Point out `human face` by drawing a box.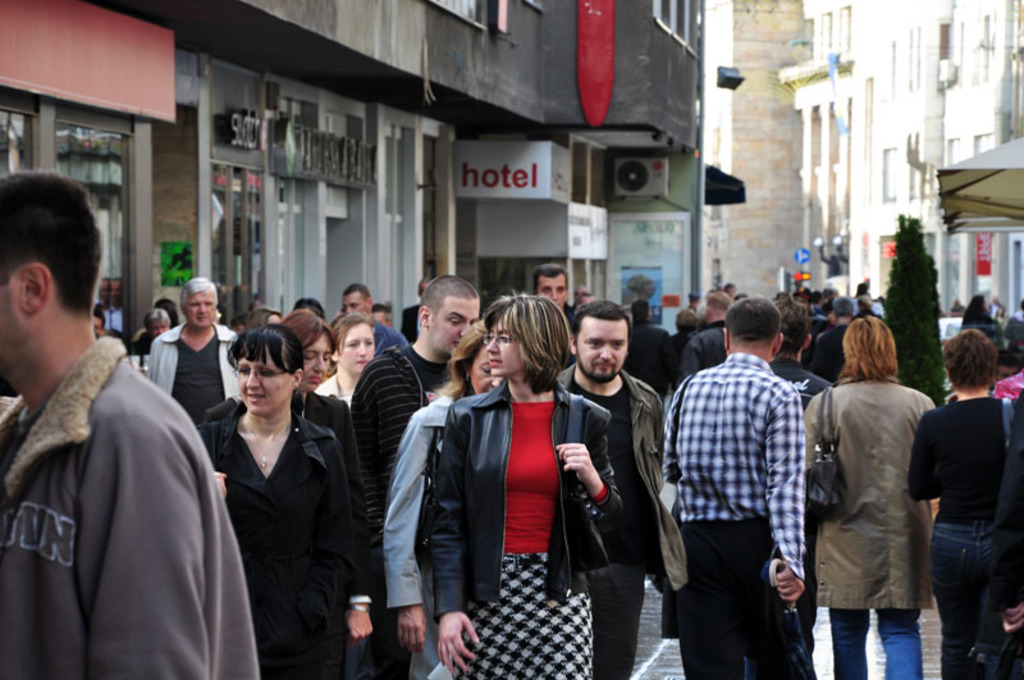
bbox(535, 275, 567, 307).
